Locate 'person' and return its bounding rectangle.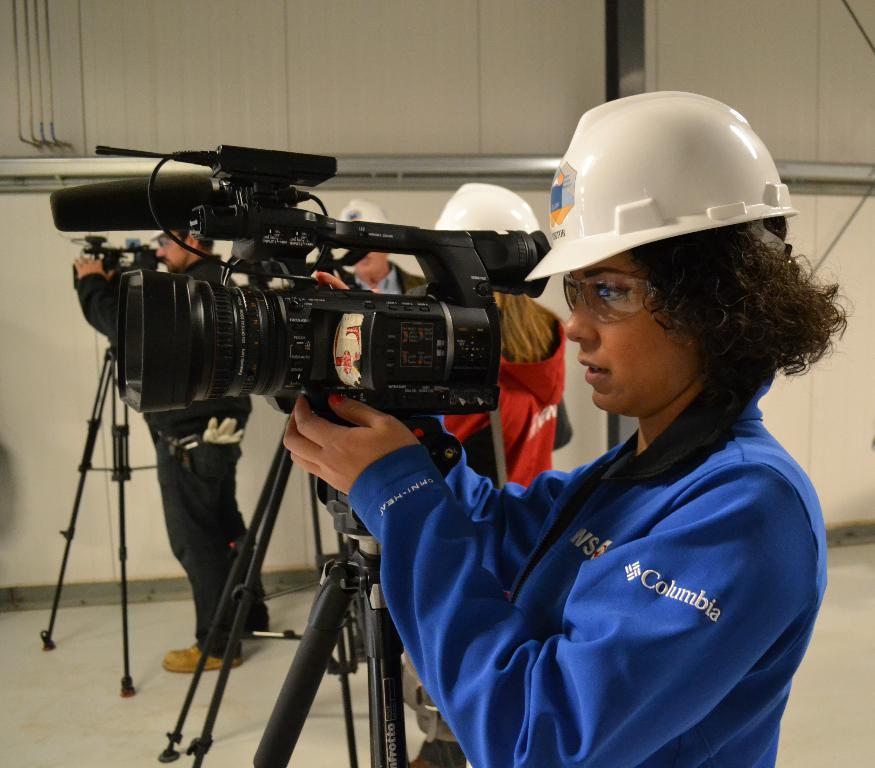
(x1=74, y1=226, x2=270, y2=674).
